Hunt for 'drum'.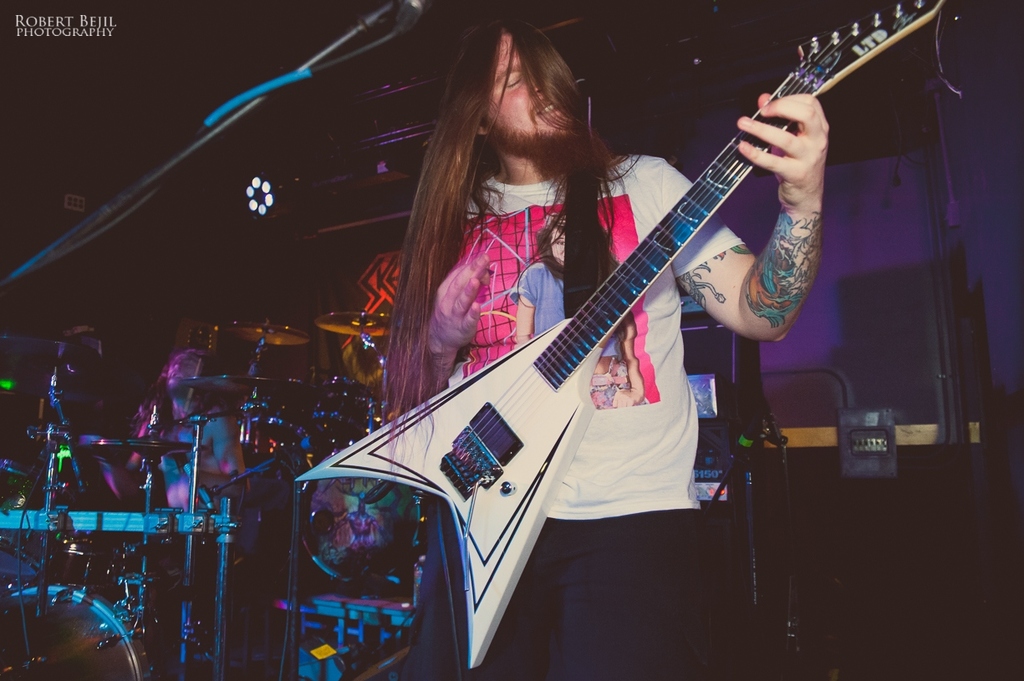
Hunted down at BBox(234, 413, 314, 488).
